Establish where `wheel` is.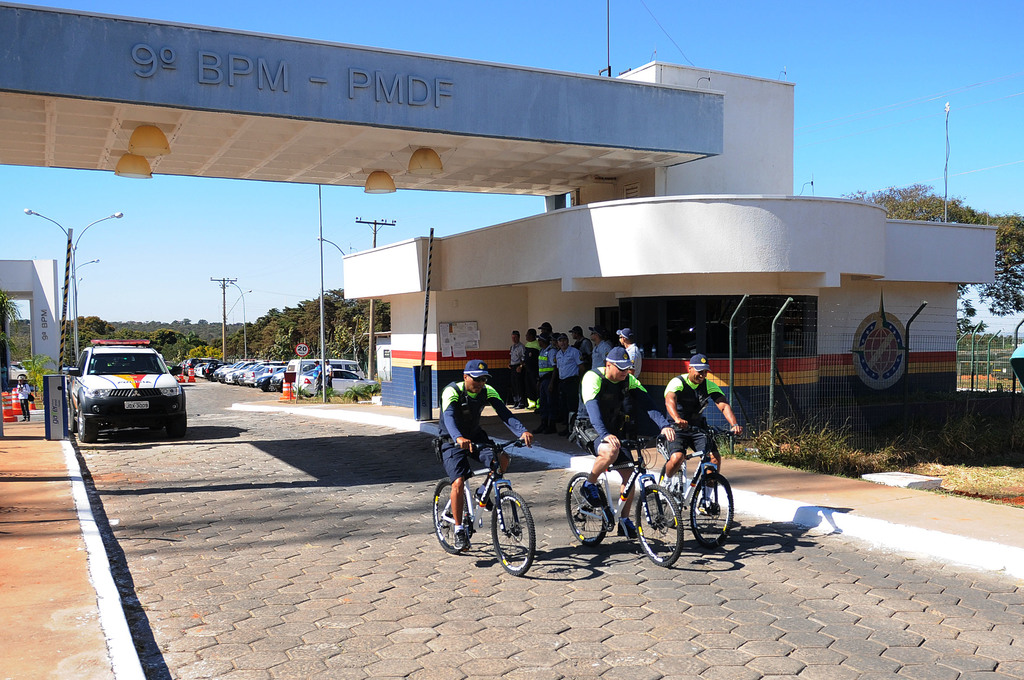
Established at <box>431,478,470,554</box>.
